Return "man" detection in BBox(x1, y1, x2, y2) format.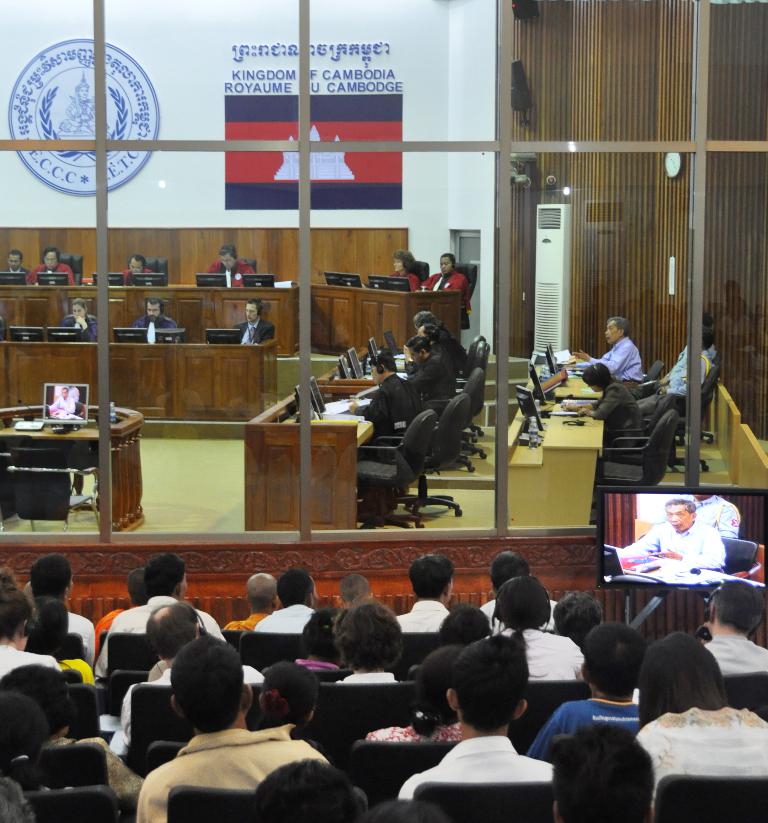
BBox(483, 576, 583, 681).
